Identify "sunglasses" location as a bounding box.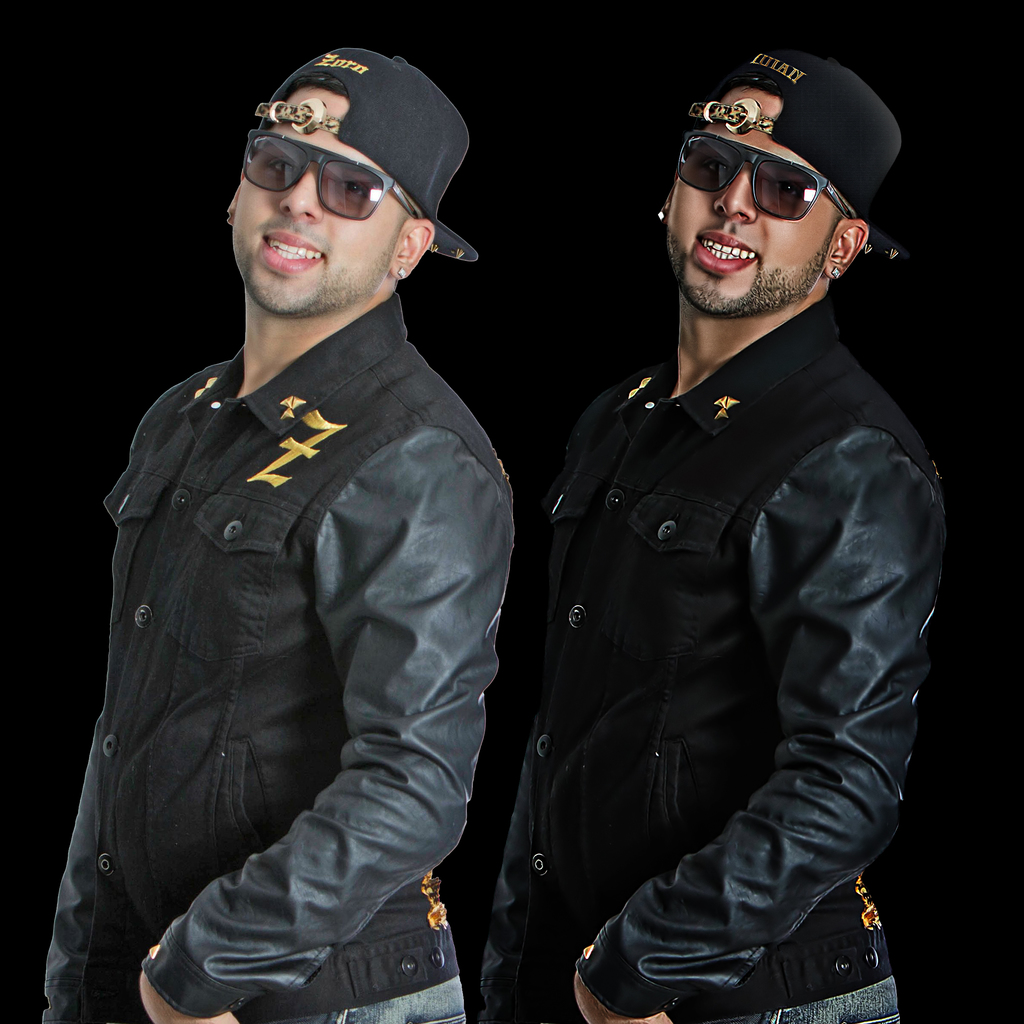
pyautogui.locateOnScreen(679, 128, 854, 221).
